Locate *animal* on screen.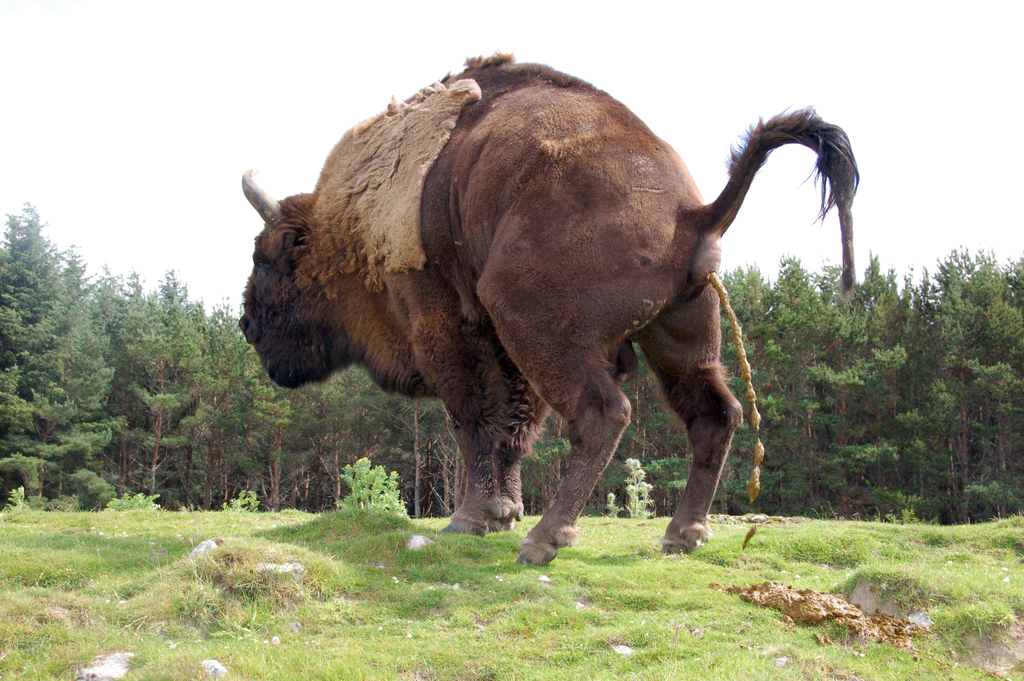
On screen at left=240, top=53, right=861, bottom=562.
